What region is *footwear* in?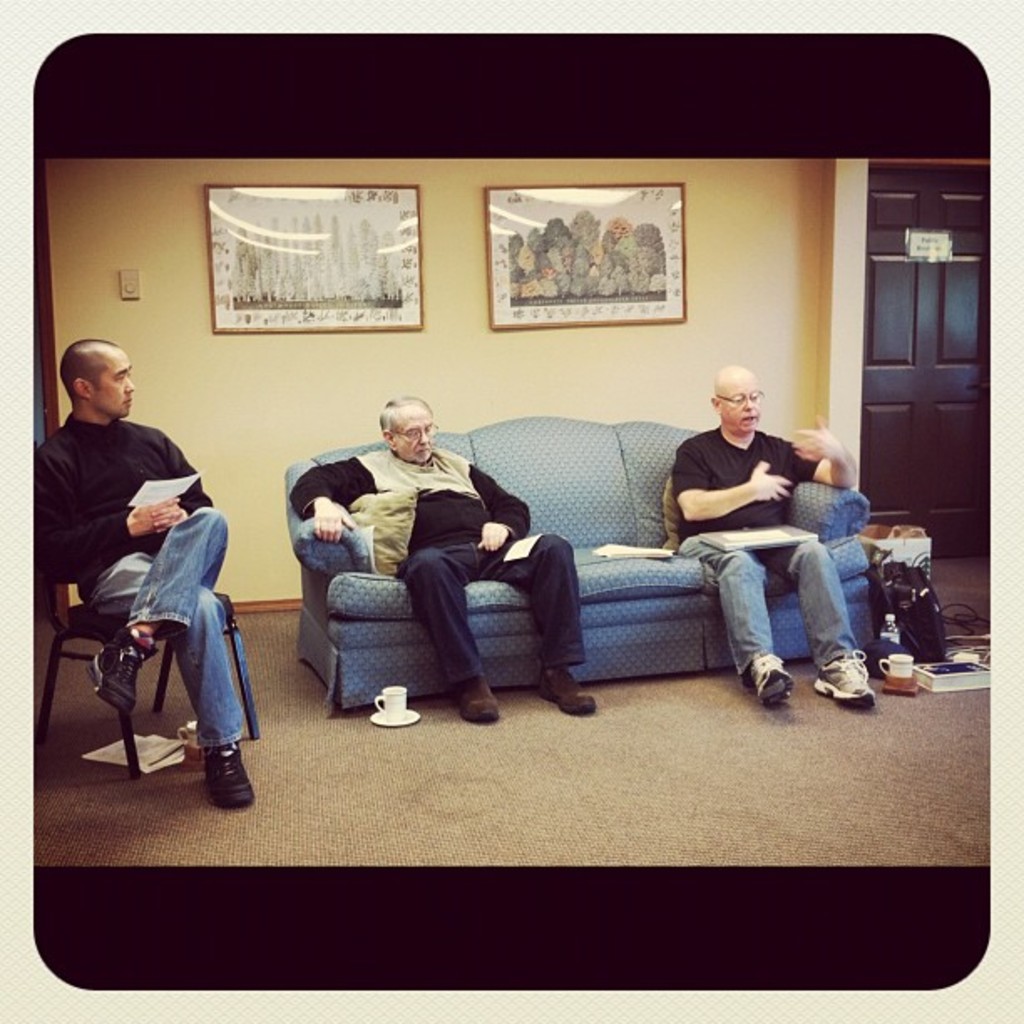
[x1=810, y1=651, x2=872, y2=703].
